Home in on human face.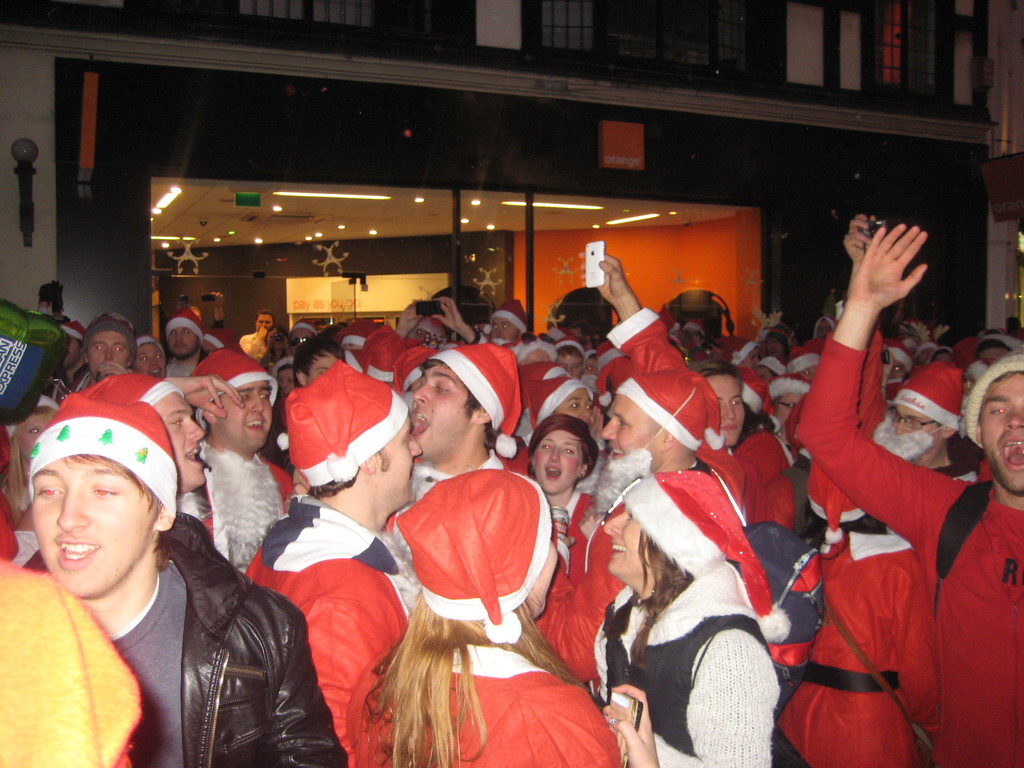
Homed in at 169,324,198,355.
